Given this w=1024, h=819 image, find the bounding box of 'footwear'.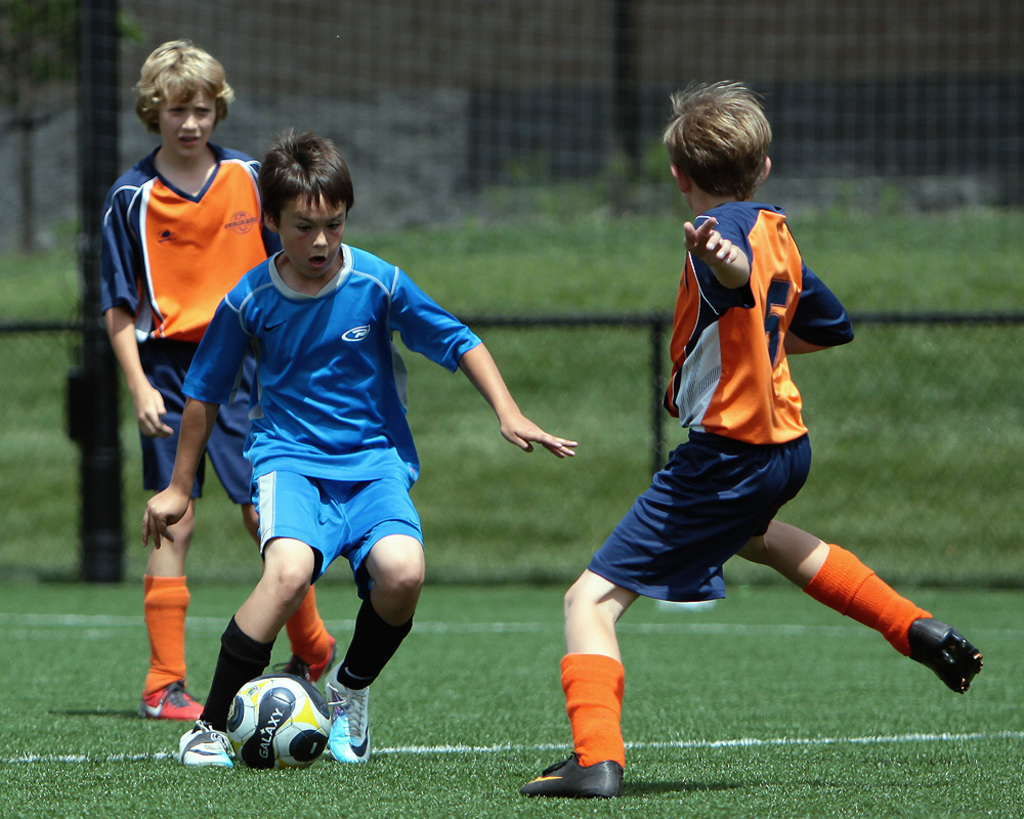
bbox(328, 654, 378, 765).
